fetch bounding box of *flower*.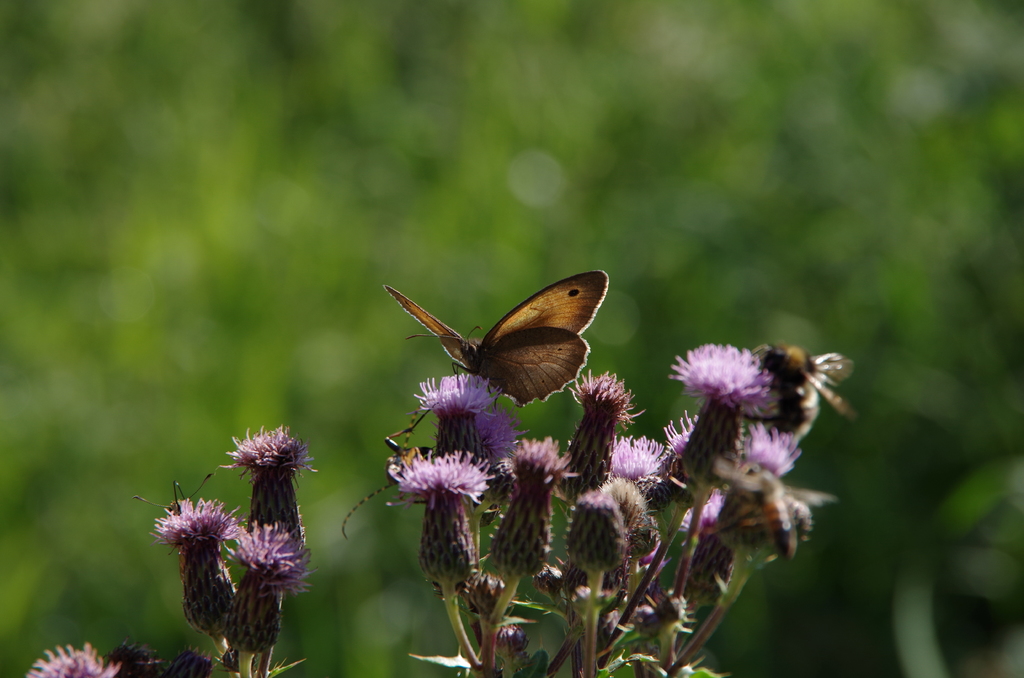
Bbox: [left=156, top=496, right=230, bottom=626].
